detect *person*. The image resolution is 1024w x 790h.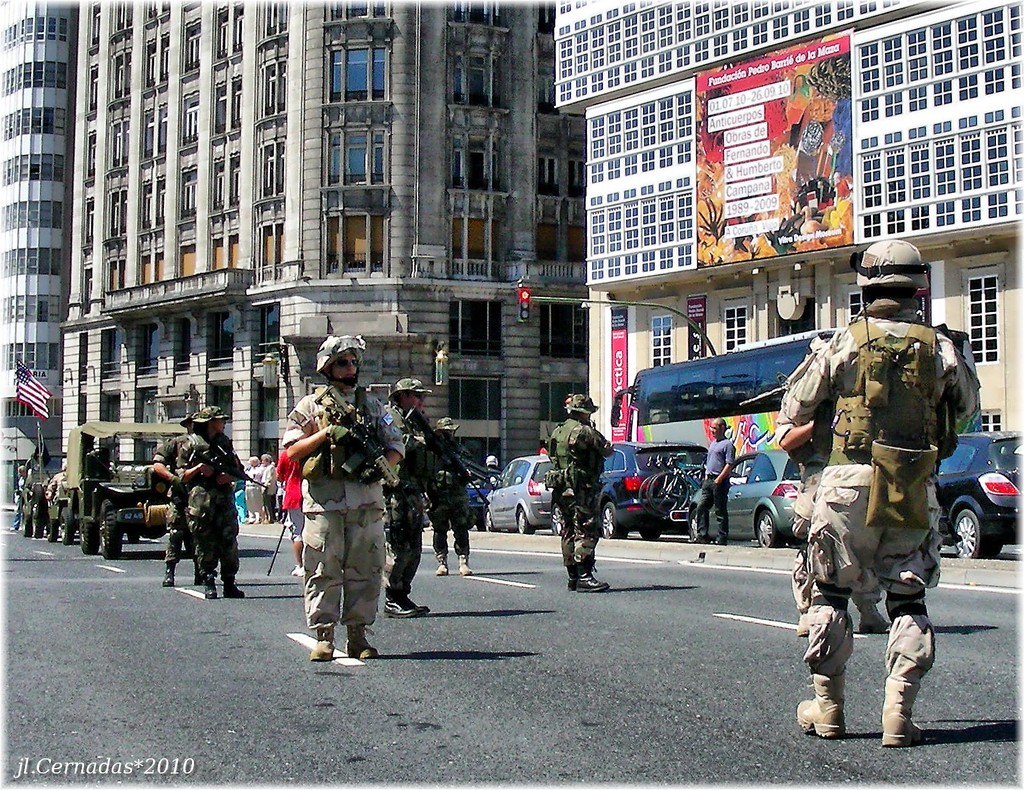
detection(257, 453, 280, 524).
